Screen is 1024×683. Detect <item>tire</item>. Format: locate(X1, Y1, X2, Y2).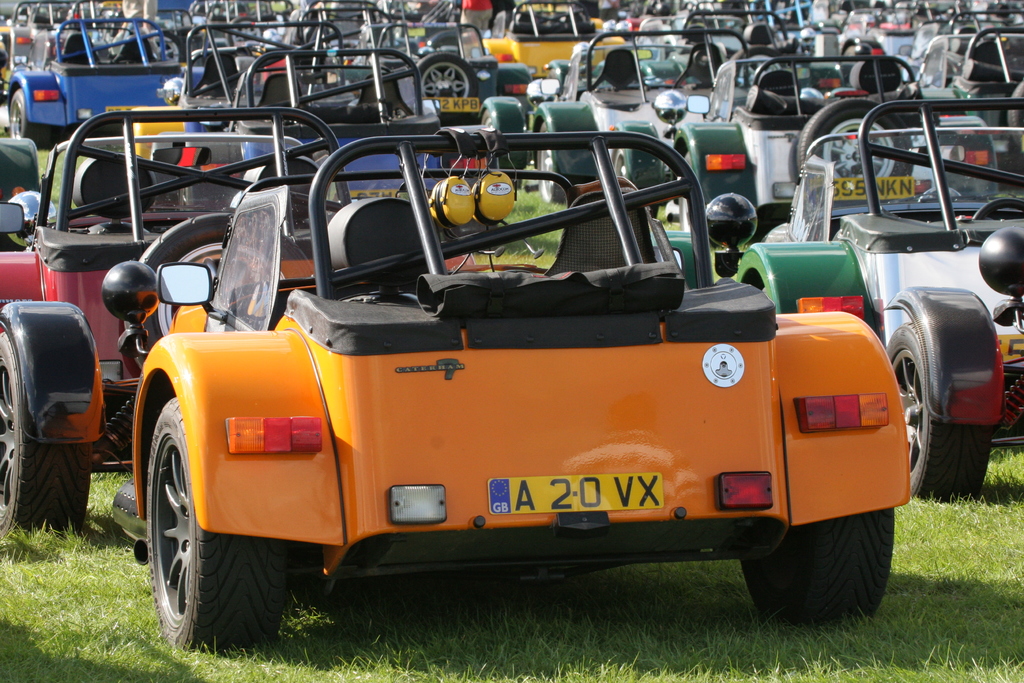
locate(742, 21, 777, 42).
